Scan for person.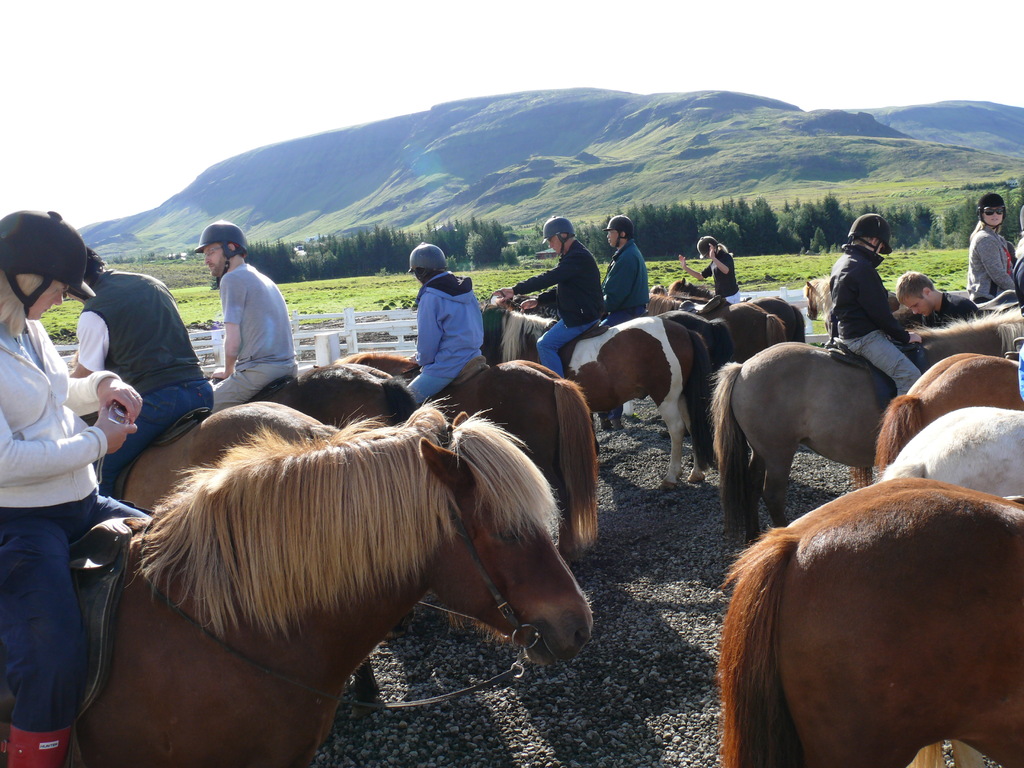
Scan result: detection(1011, 338, 1023, 407).
